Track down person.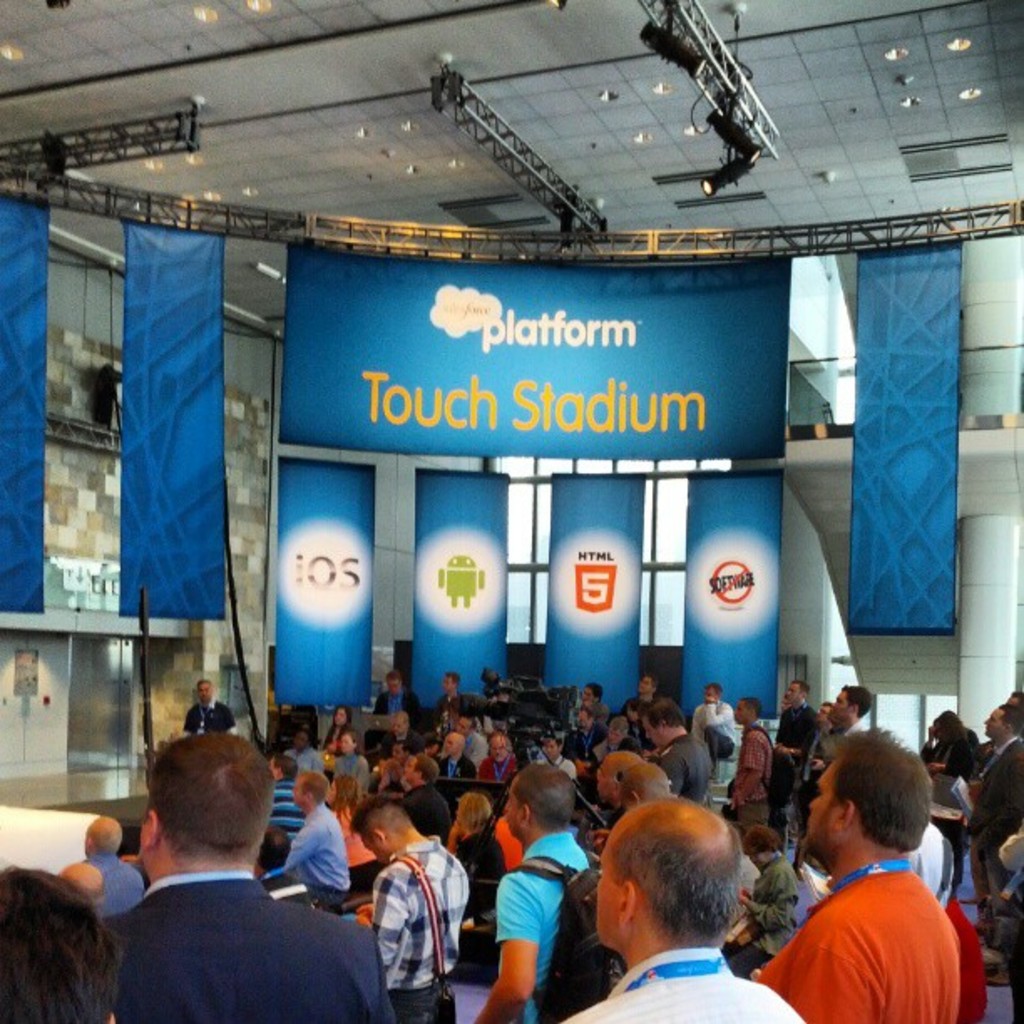
Tracked to bbox(373, 746, 407, 786).
